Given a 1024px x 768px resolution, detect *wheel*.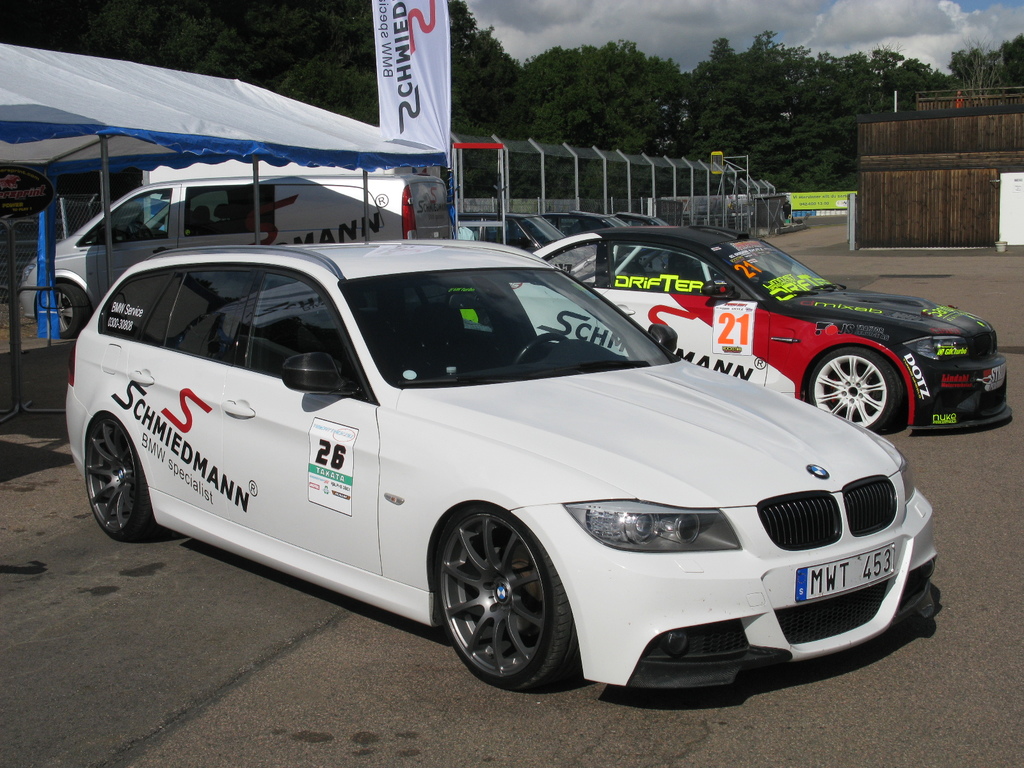
select_region(515, 332, 569, 368).
